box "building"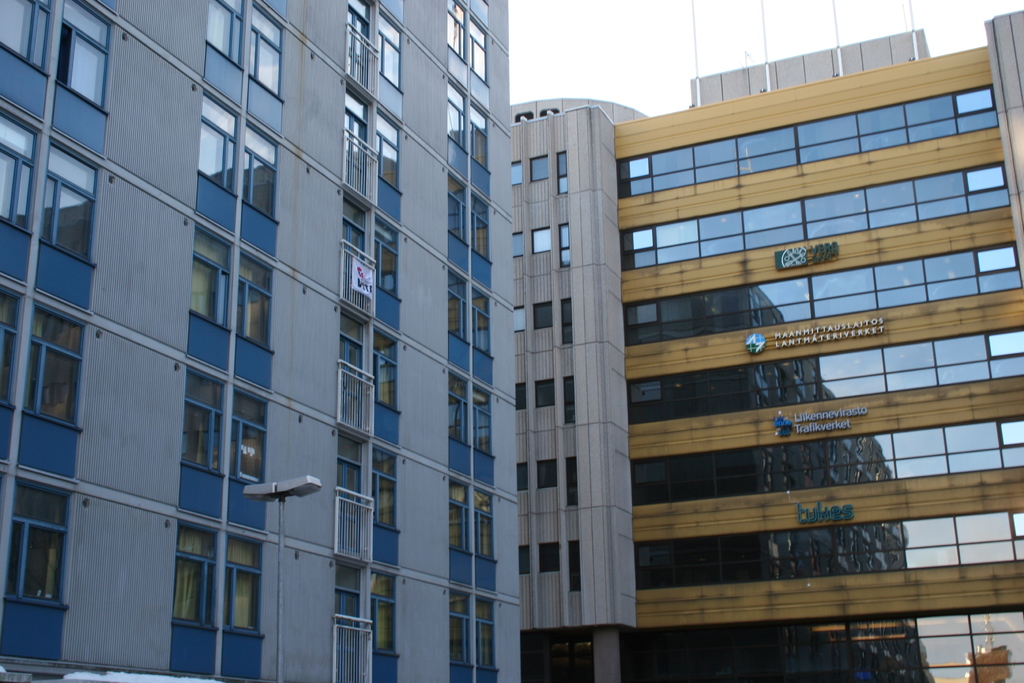
0,0,525,682
